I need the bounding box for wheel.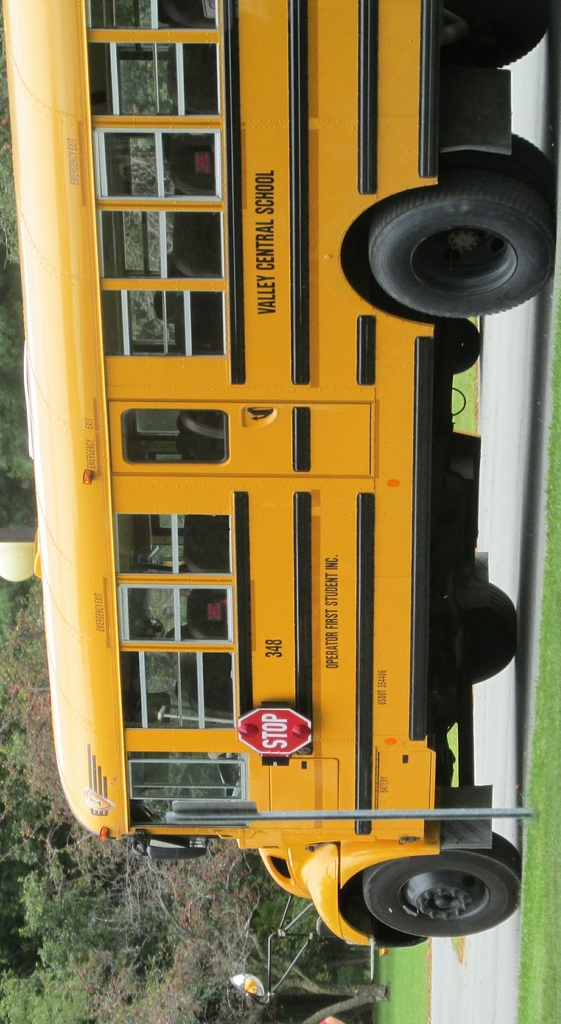
Here it is: 348,164,554,296.
